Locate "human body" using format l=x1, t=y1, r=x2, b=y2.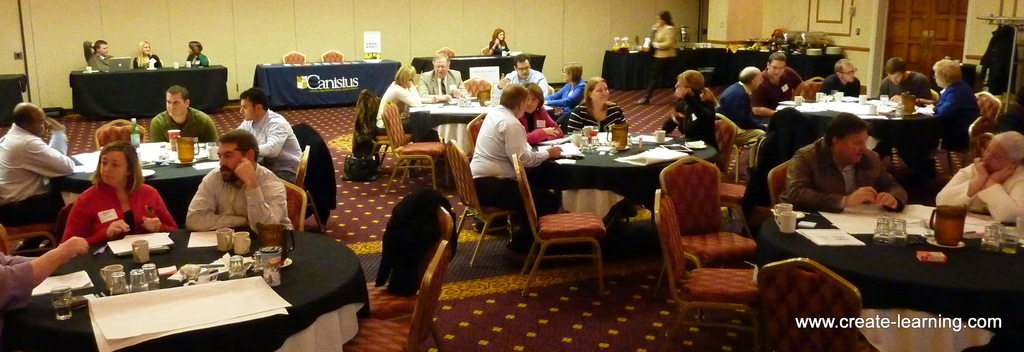
l=1, t=122, r=82, b=222.
